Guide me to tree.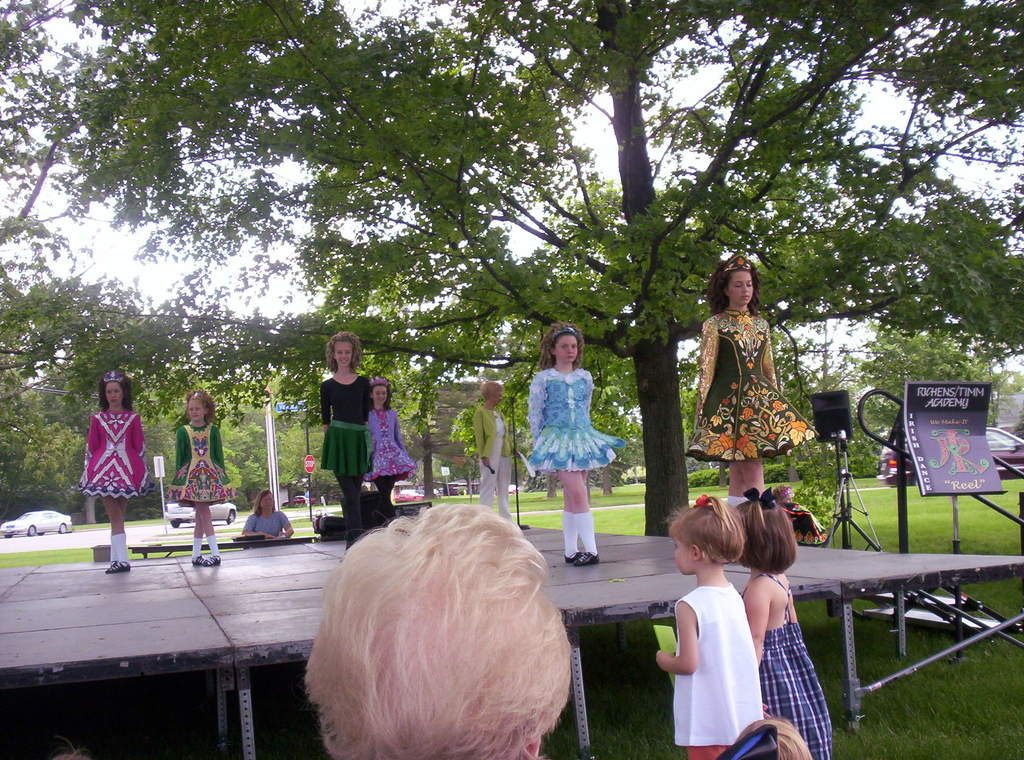
Guidance: [207, 0, 1015, 537].
